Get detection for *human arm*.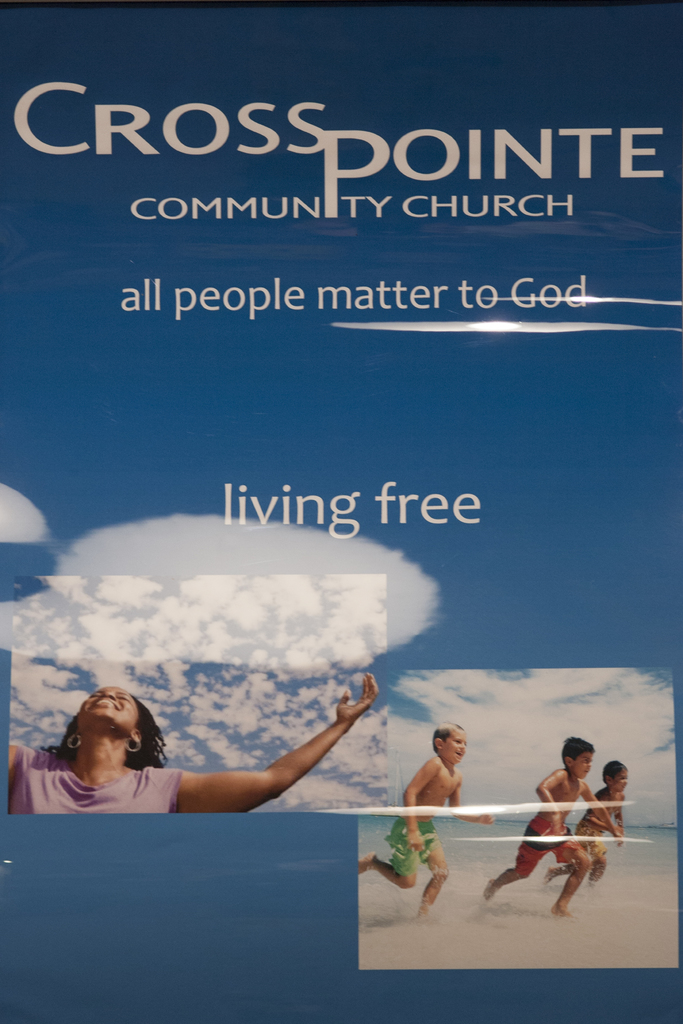
Detection: select_region(531, 765, 563, 834).
